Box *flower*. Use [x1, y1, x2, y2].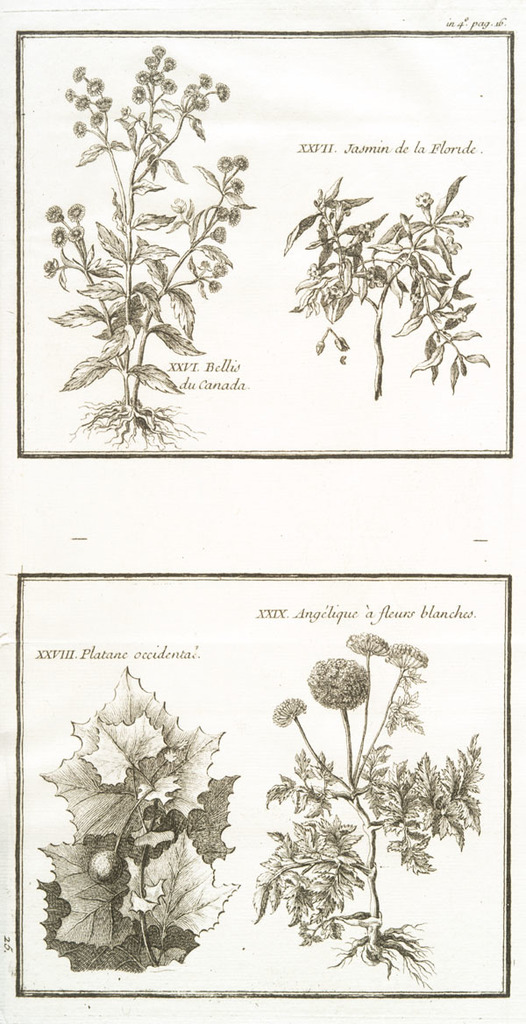
[331, 200, 350, 229].
